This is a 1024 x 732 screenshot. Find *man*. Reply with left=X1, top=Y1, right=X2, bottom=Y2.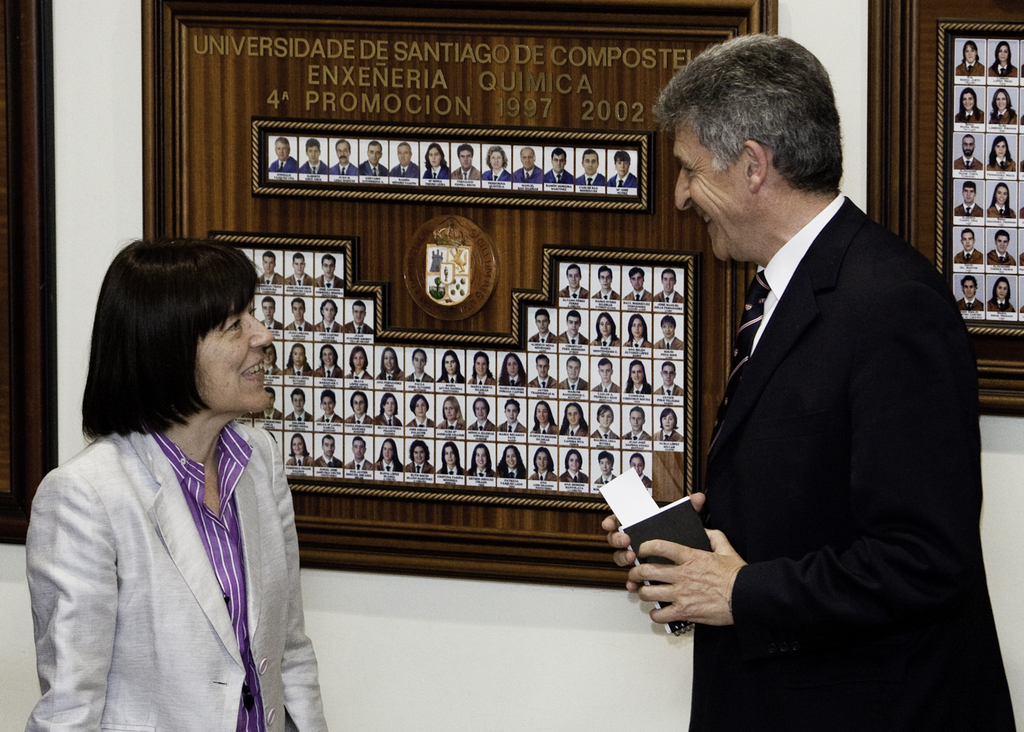
left=624, top=406, right=648, bottom=441.
